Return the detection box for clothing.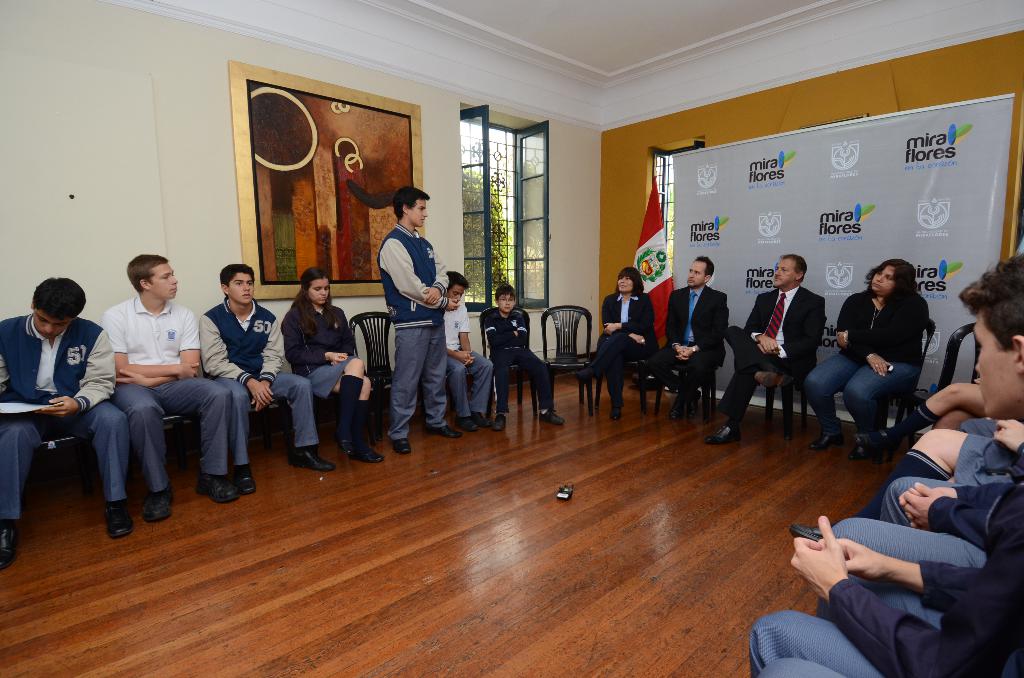
0:310:141:511.
